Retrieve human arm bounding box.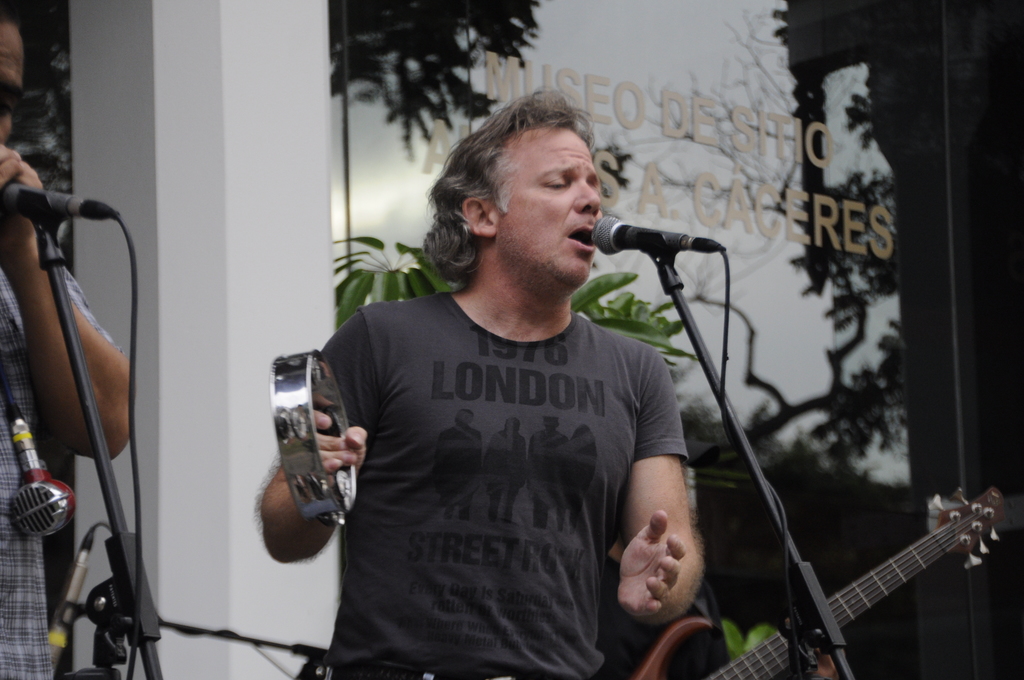
Bounding box: <bbox>255, 376, 362, 567</bbox>.
